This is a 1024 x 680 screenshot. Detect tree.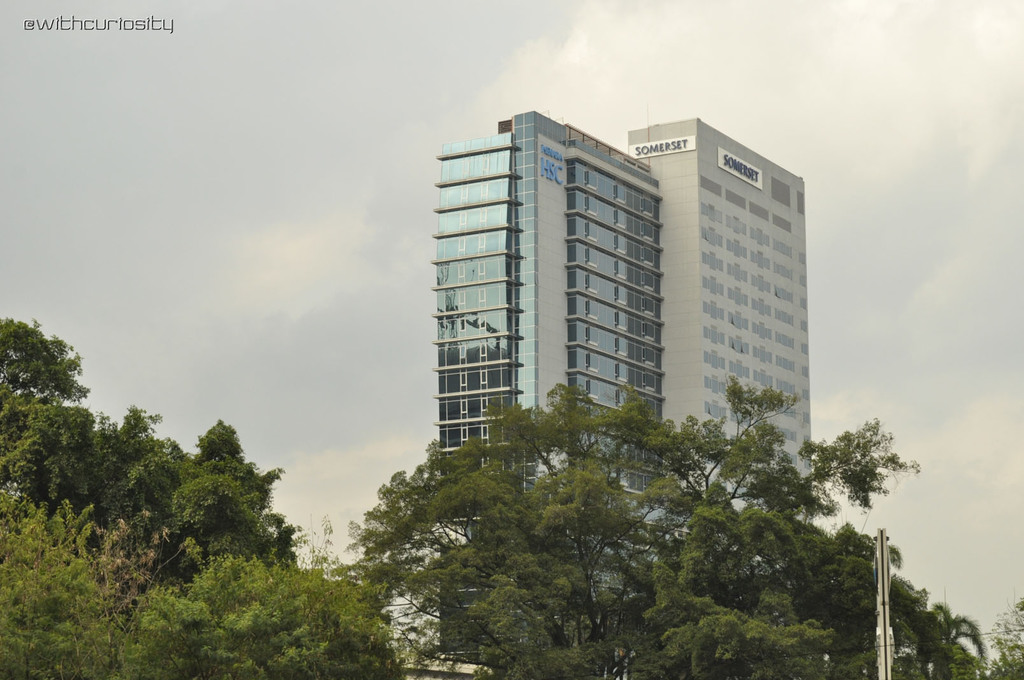
(0, 311, 95, 503).
